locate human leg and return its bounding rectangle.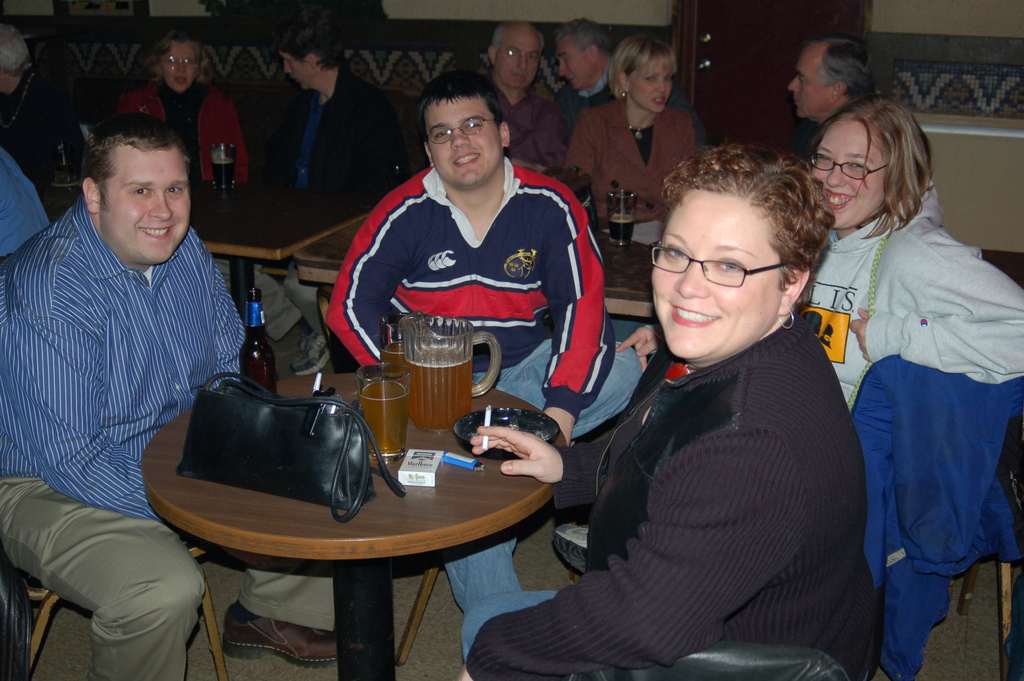
[x1=212, y1=259, x2=300, y2=345].
